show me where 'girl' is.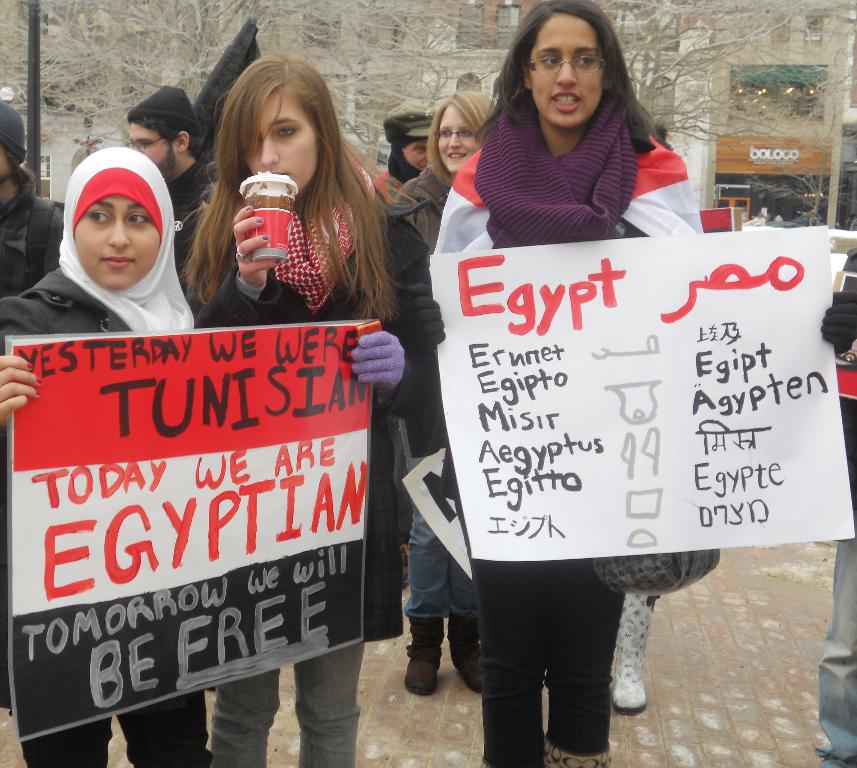
'girl' is at <bbox>0, 147, 217, 767</bbox>.
